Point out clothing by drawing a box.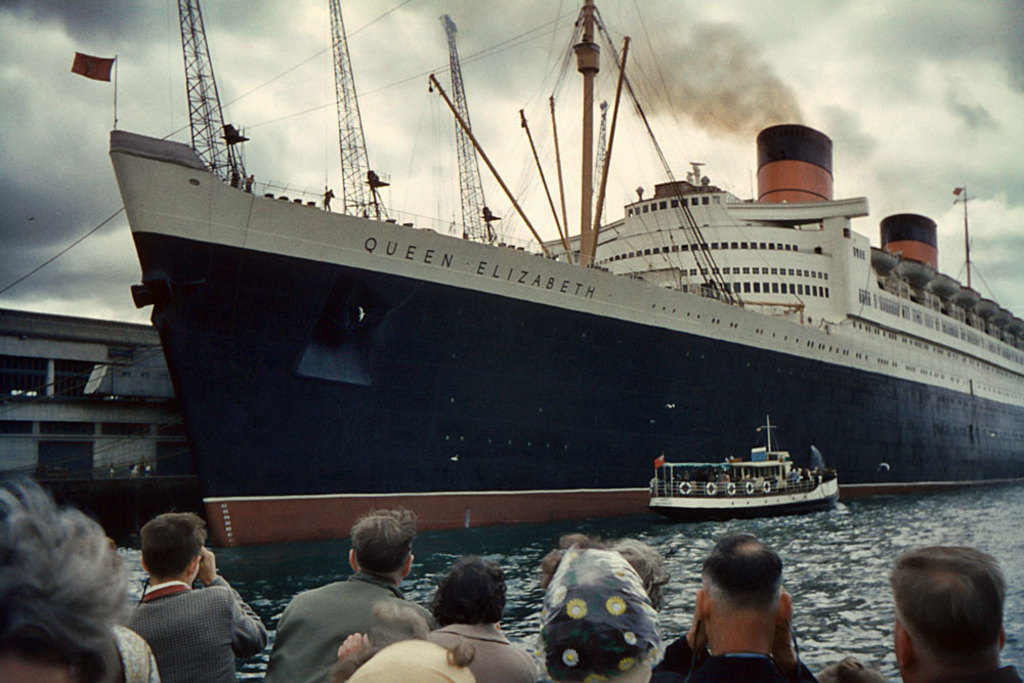
<bbox>424, 624, 536, 682</bbox>.
